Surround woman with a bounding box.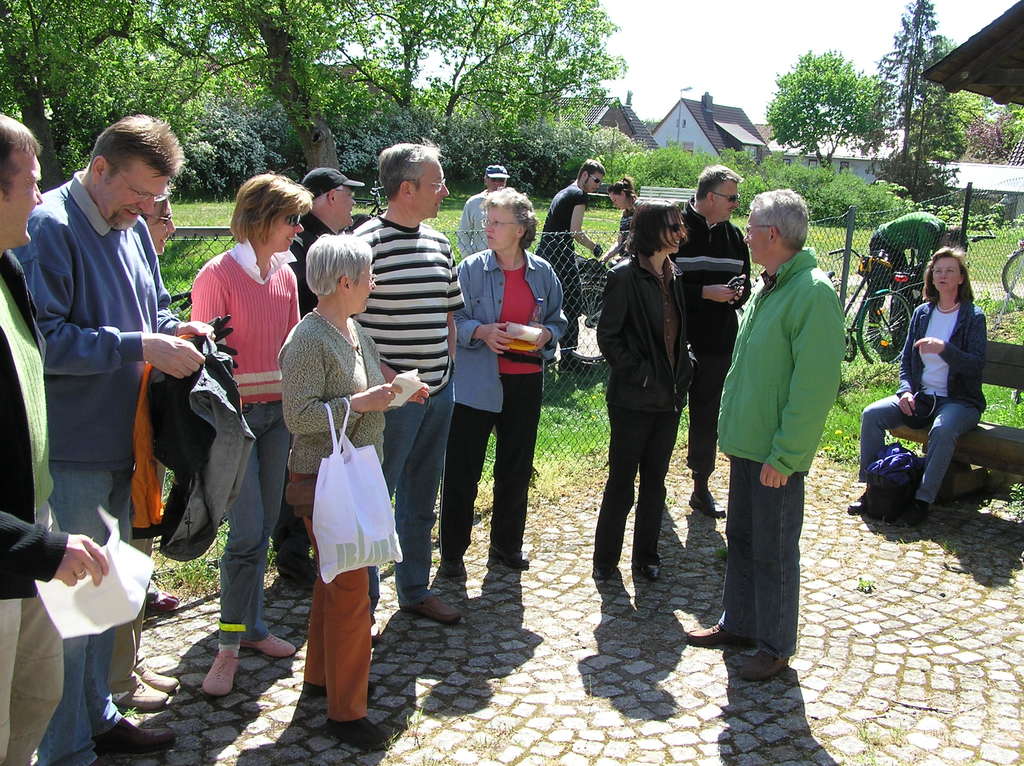
184 177 303 705.
